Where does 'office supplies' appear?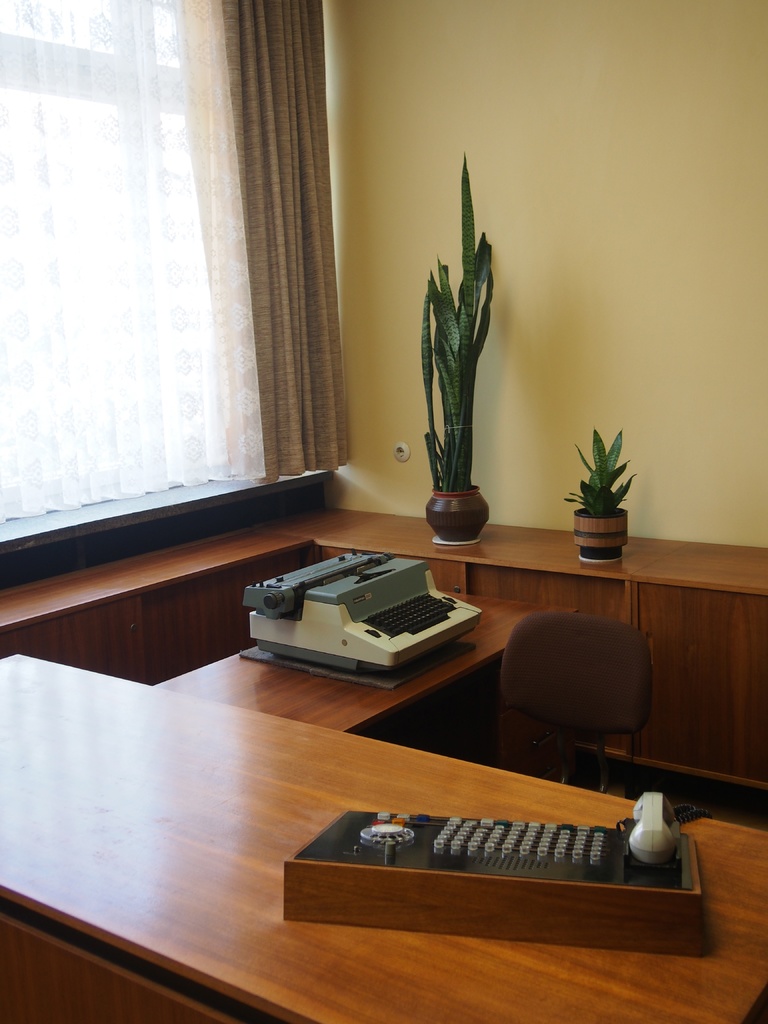
Appears at 481 614 658 808.
